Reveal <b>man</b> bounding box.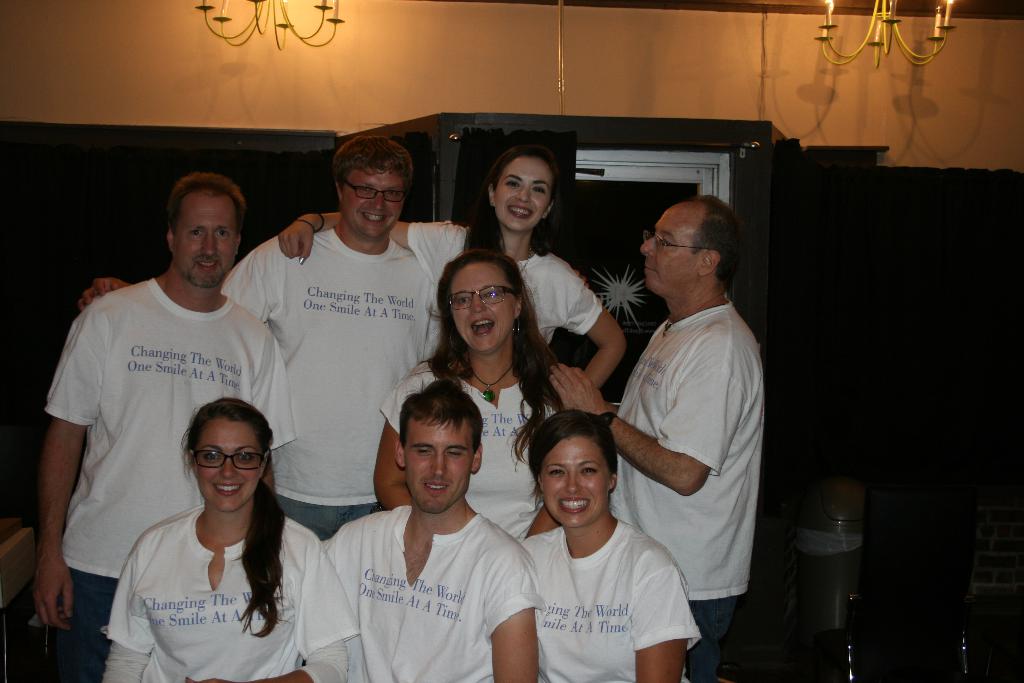
Revealed: locate(323, 372, 547, 682).
